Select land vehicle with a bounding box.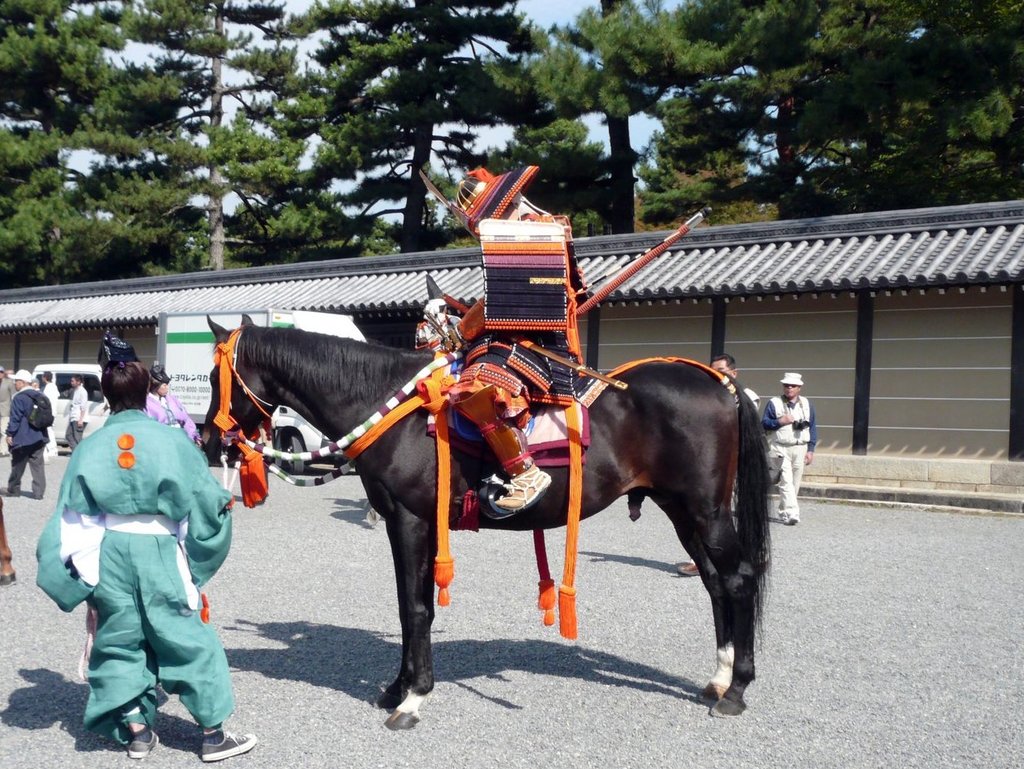
bbox(154, 309, 366, 469).
